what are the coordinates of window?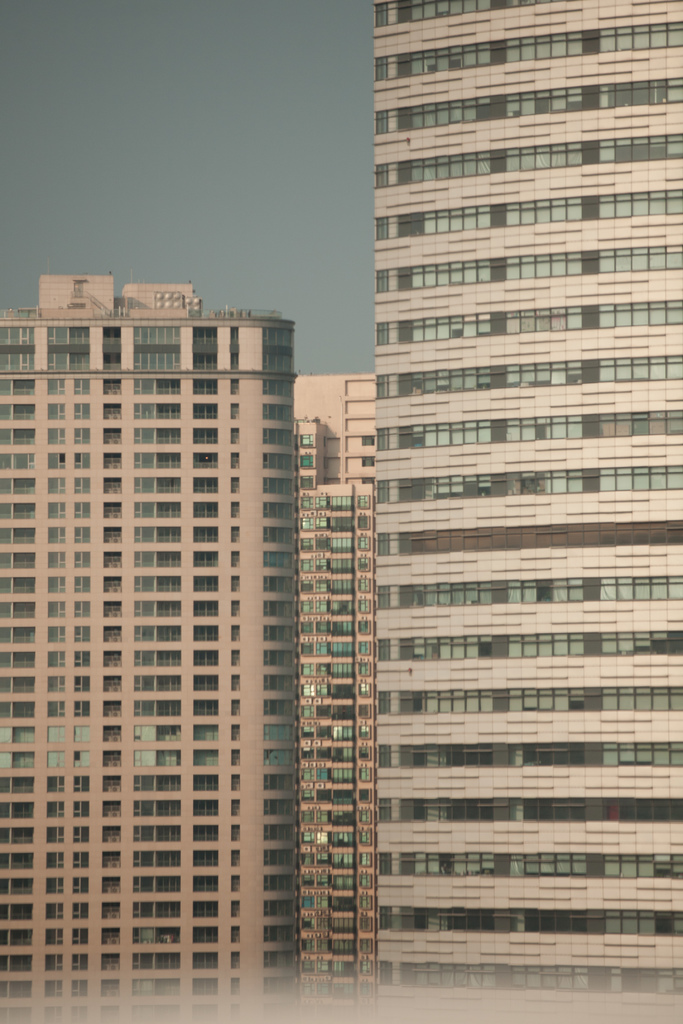
[48, 751, 64, 765].
